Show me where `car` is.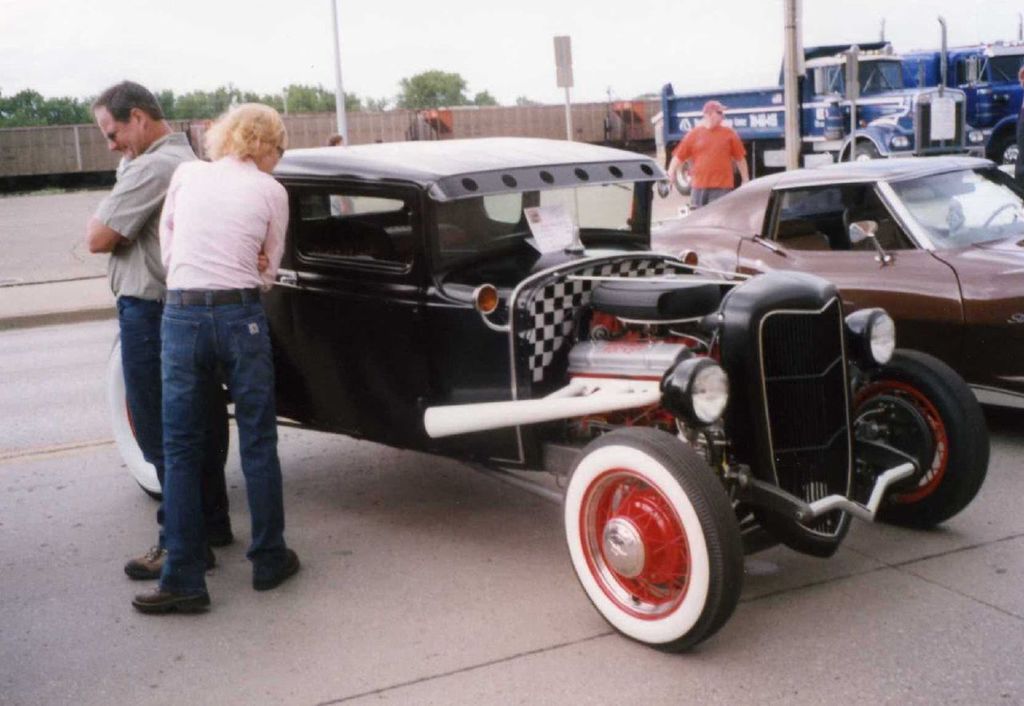
`car` is at 216/118/947/645.
